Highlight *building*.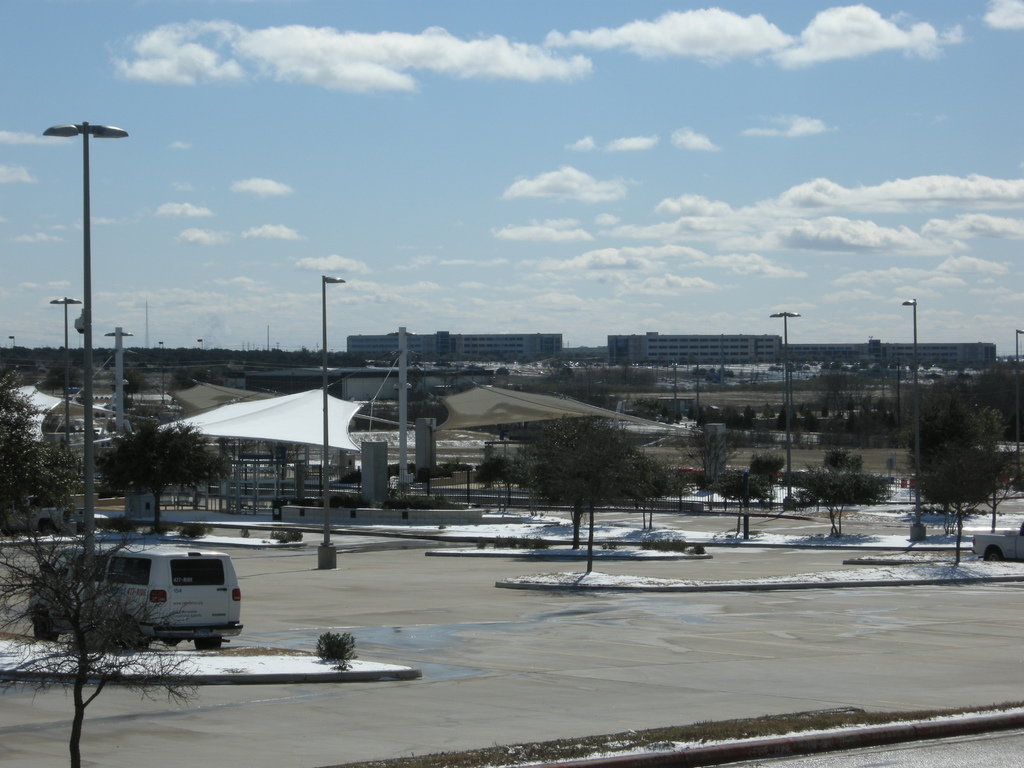
Highlighted region: l=607, t=327, r=998, b=363.
